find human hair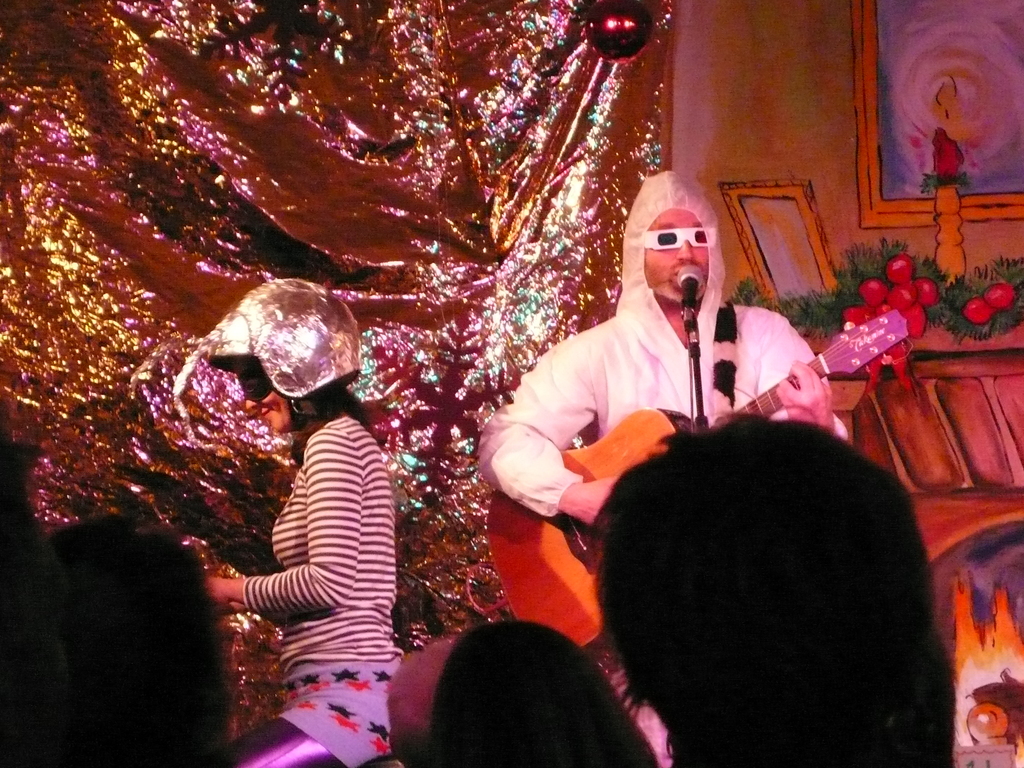
424, 621, 655, 767
